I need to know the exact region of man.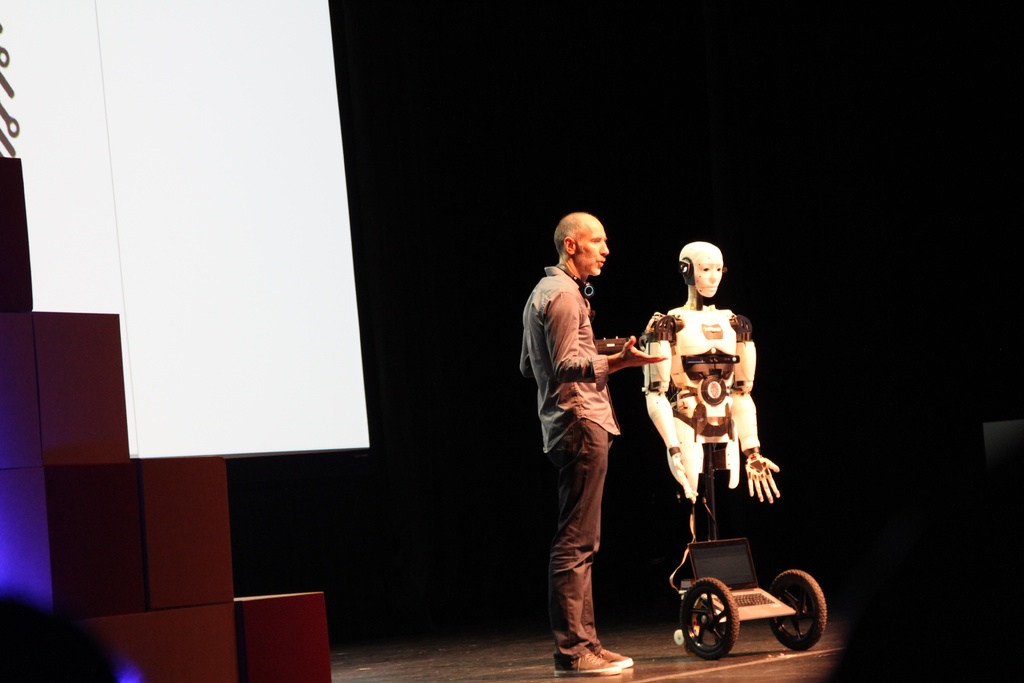
Region: Rect(532, 202, 659, 670).
